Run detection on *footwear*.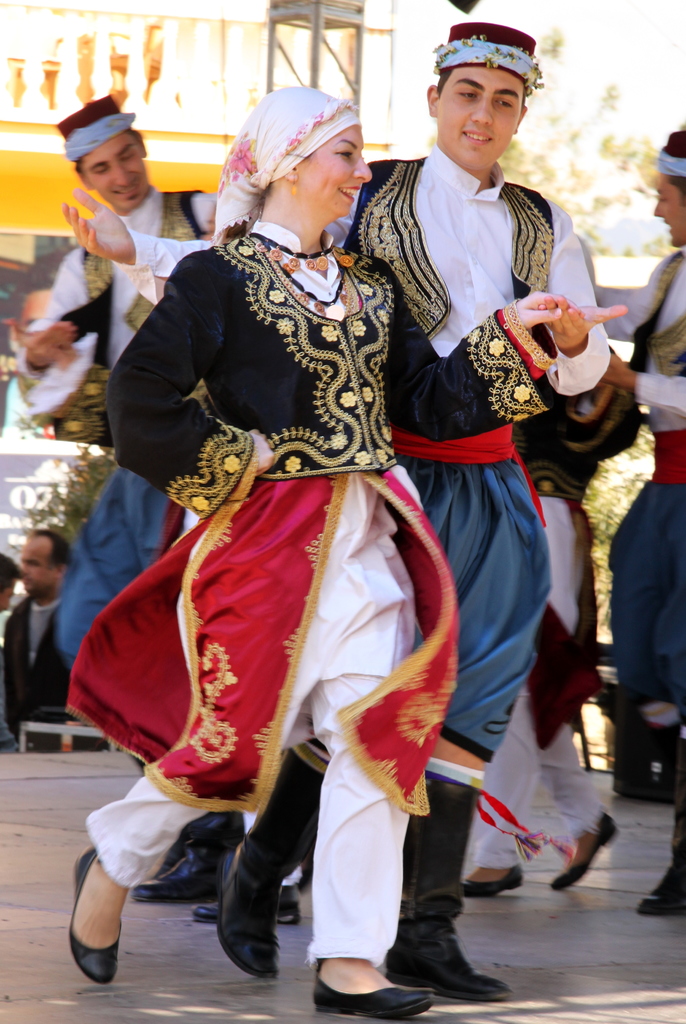
Result: [186, 879, 305, 930].
